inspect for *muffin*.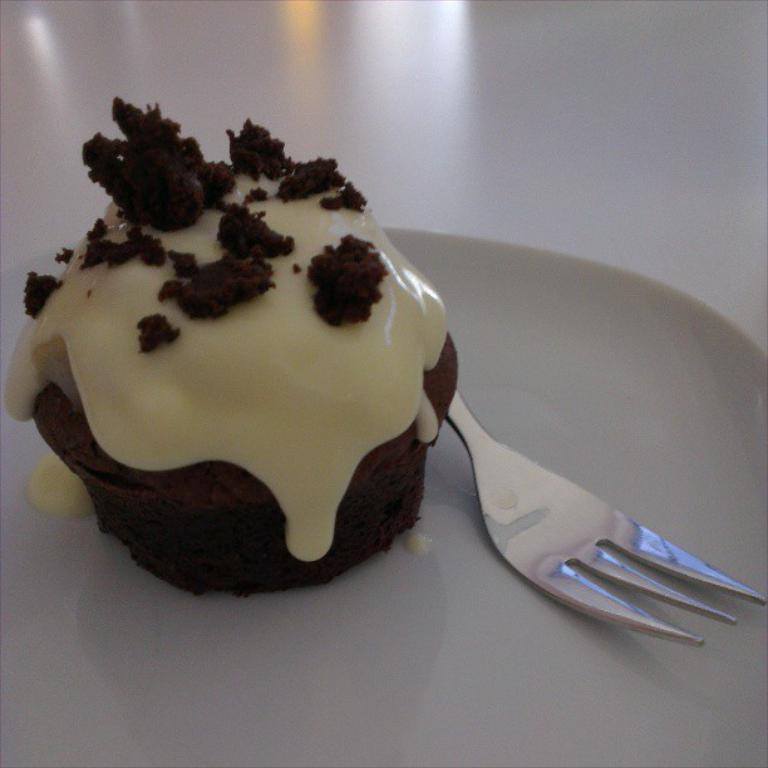
Inspection: bbox=[0, 94, 459, 607].
